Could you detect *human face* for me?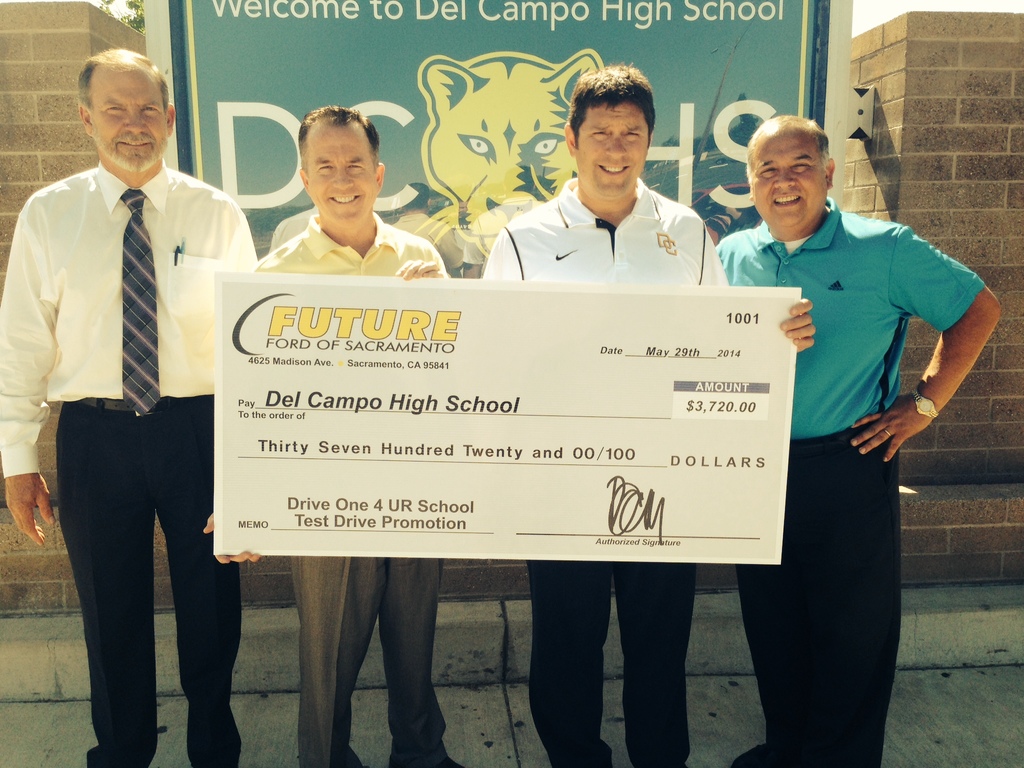
Detection result: 305,129,374,222.
